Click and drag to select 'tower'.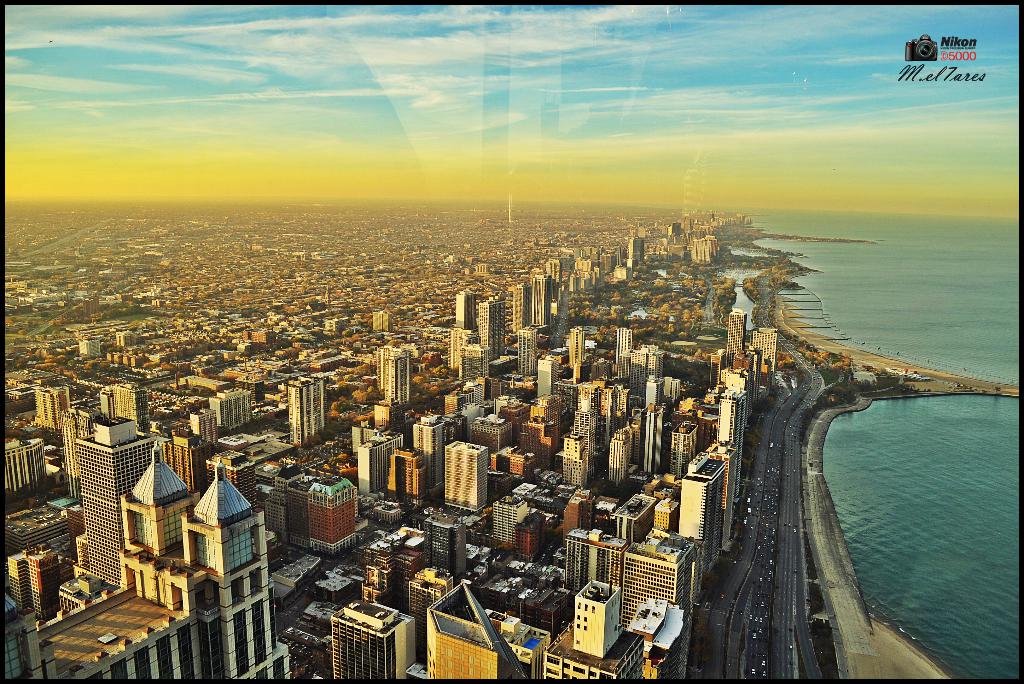
Selection: rect(611, 430, 628, 482).
